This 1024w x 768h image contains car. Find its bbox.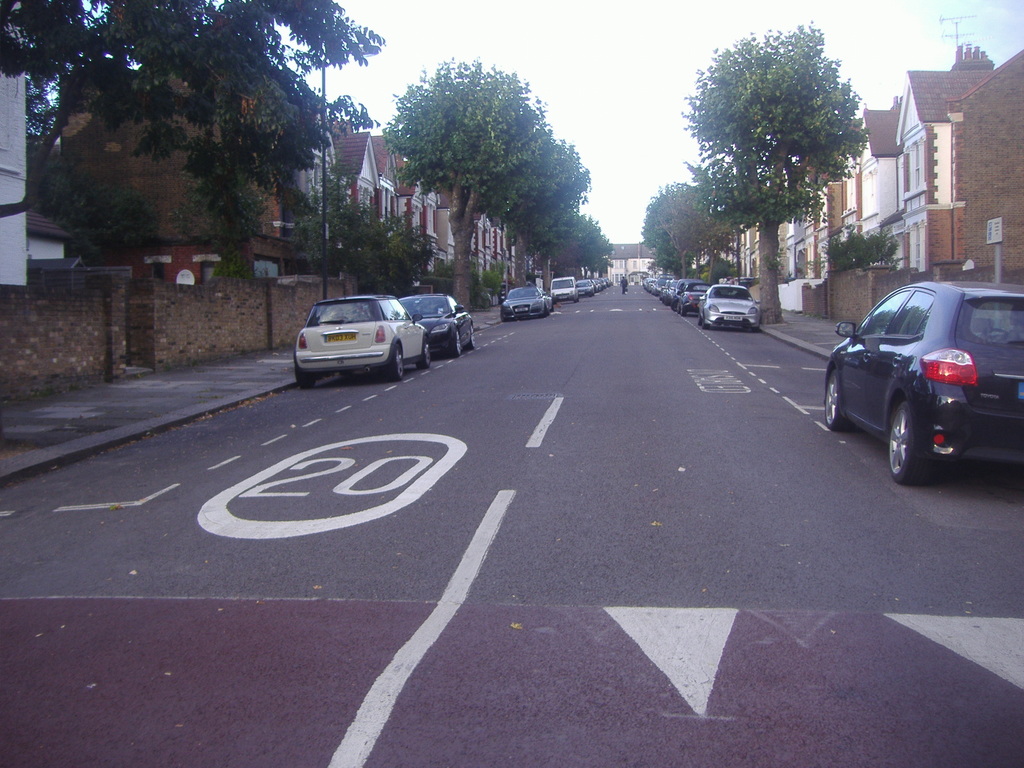
box(817, 275, 1023, 486).
